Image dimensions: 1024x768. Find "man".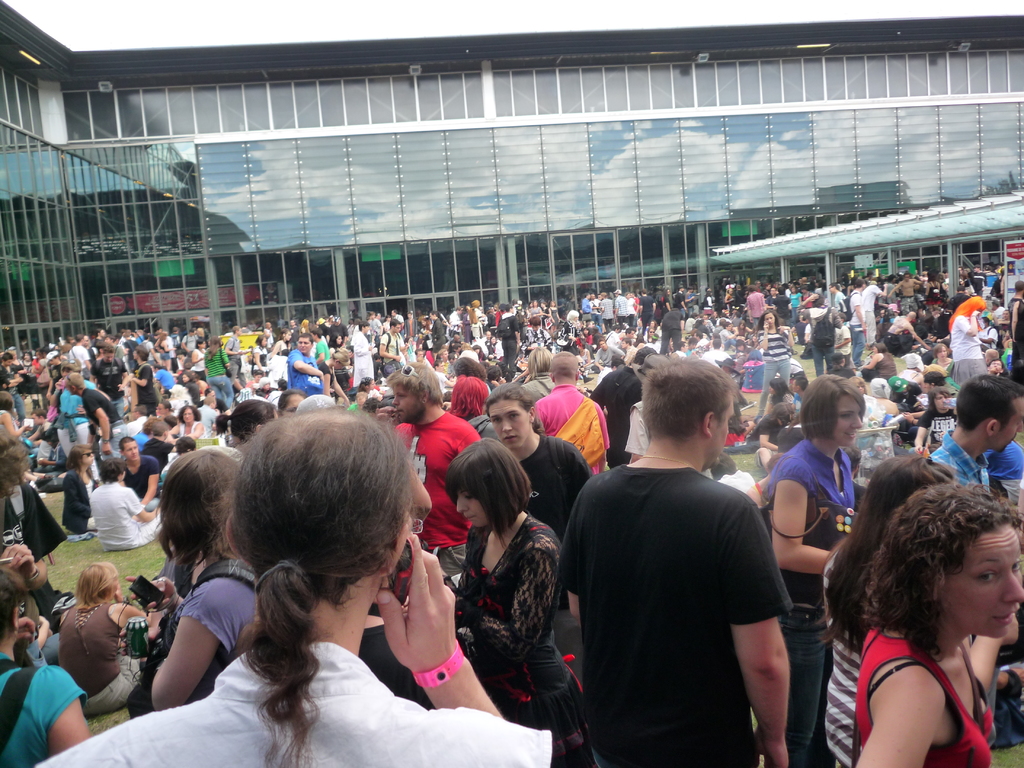
(603,295,608,326).
